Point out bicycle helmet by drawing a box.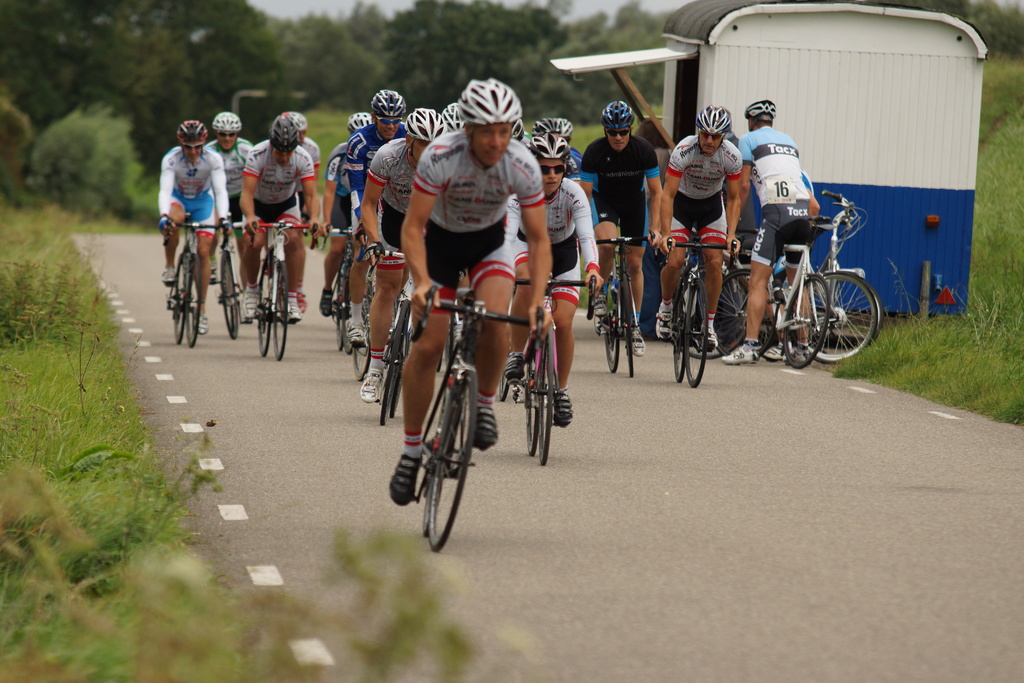
{"left": 266, "top": 110, "right": 303, "bottom": 152}.
